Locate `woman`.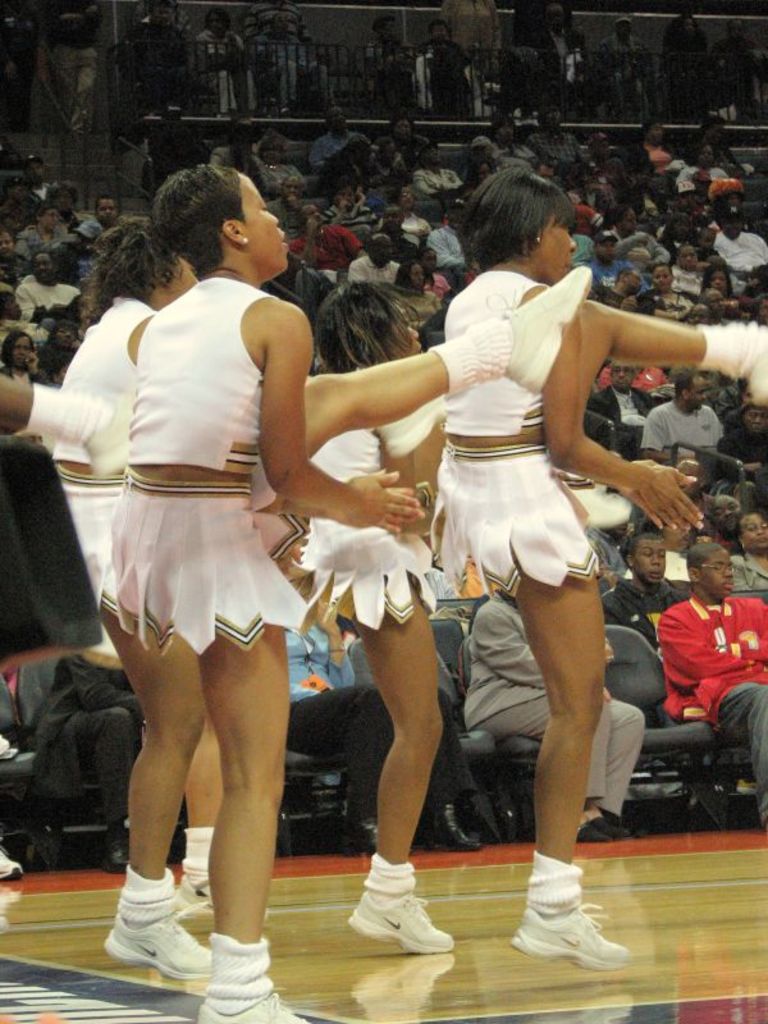
Bounding box: 435/160/767/974.
